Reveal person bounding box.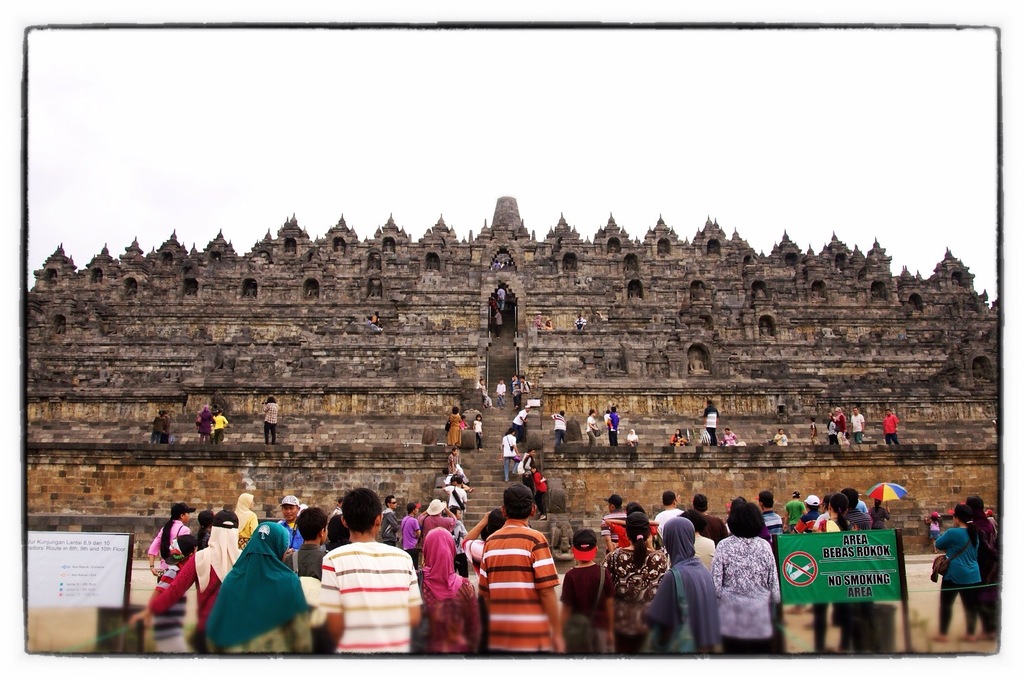
Revealed: Rect(700, 396, 720, 446).
